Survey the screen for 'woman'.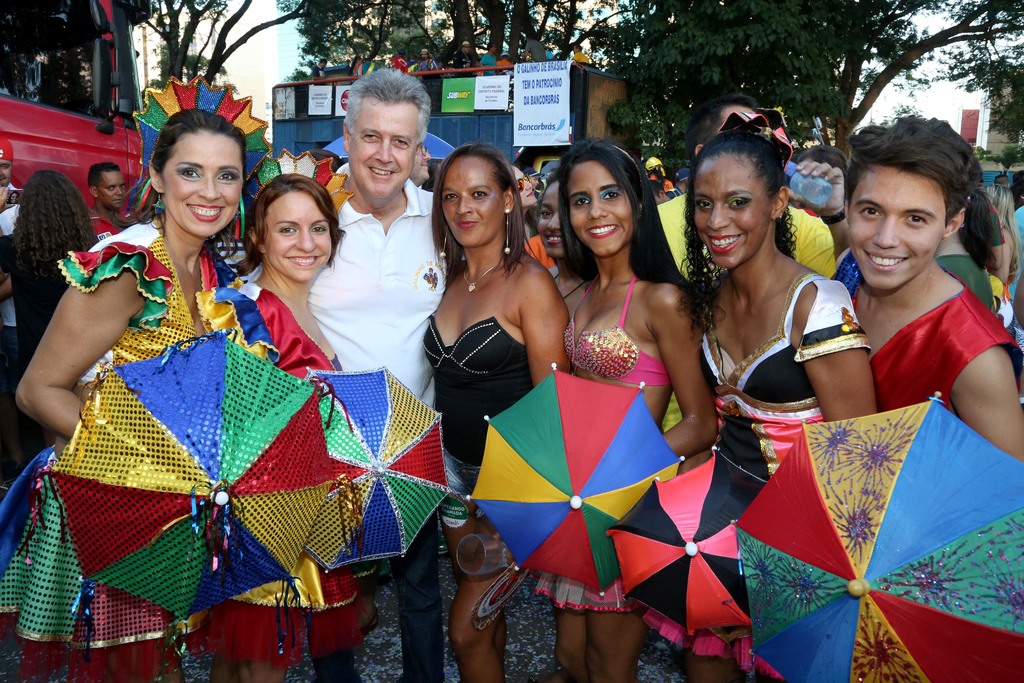
Survey found: box=[419, 144, 581, 682].
